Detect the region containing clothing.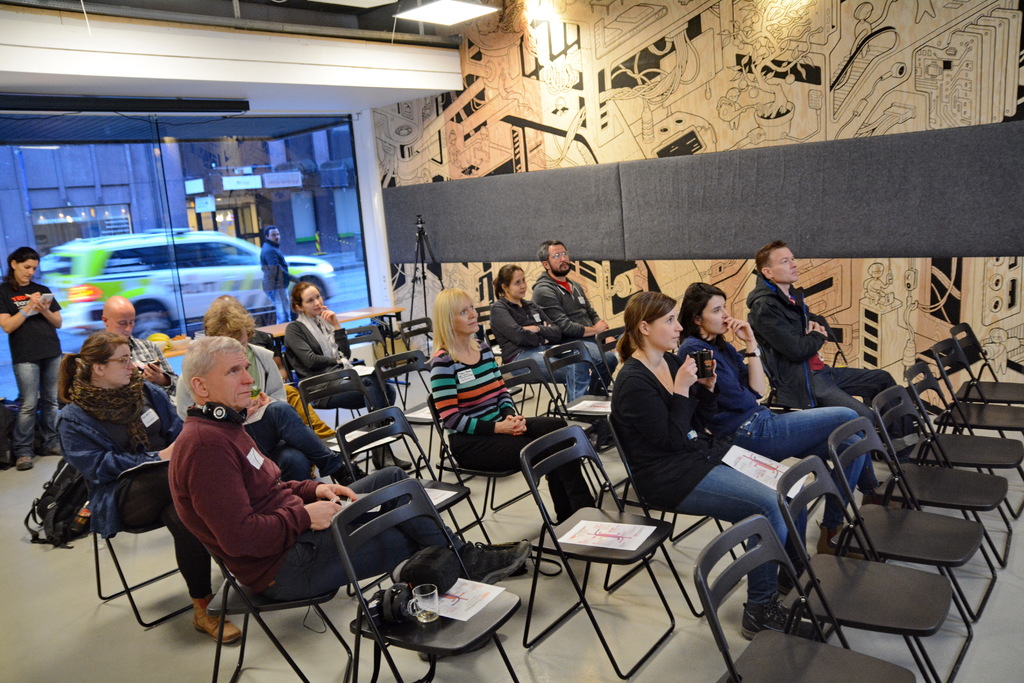
<bbox>678, 330, 870, 525</bbox>.
